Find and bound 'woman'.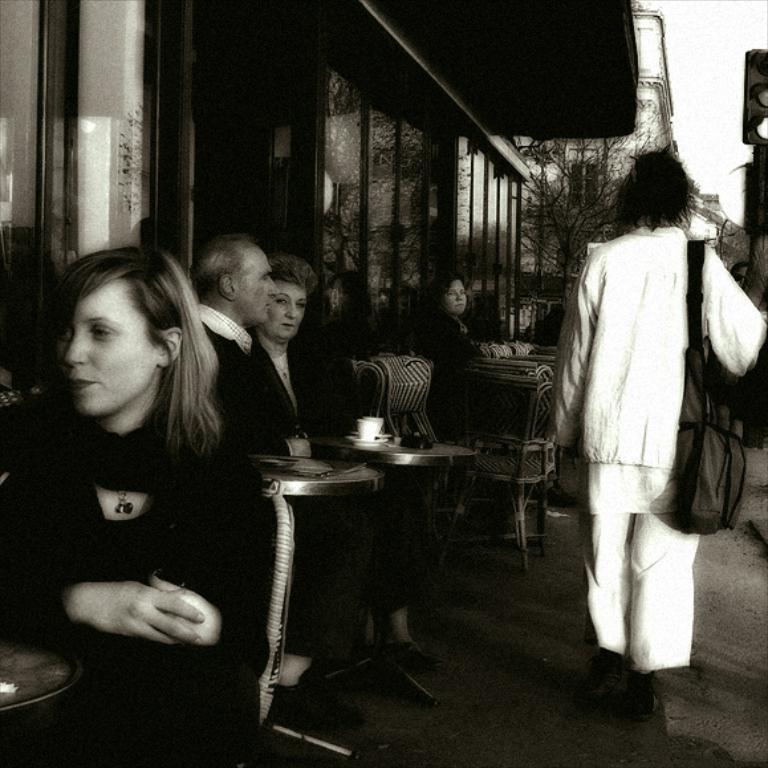
Bound: box=[54, 251, 297, 686].
